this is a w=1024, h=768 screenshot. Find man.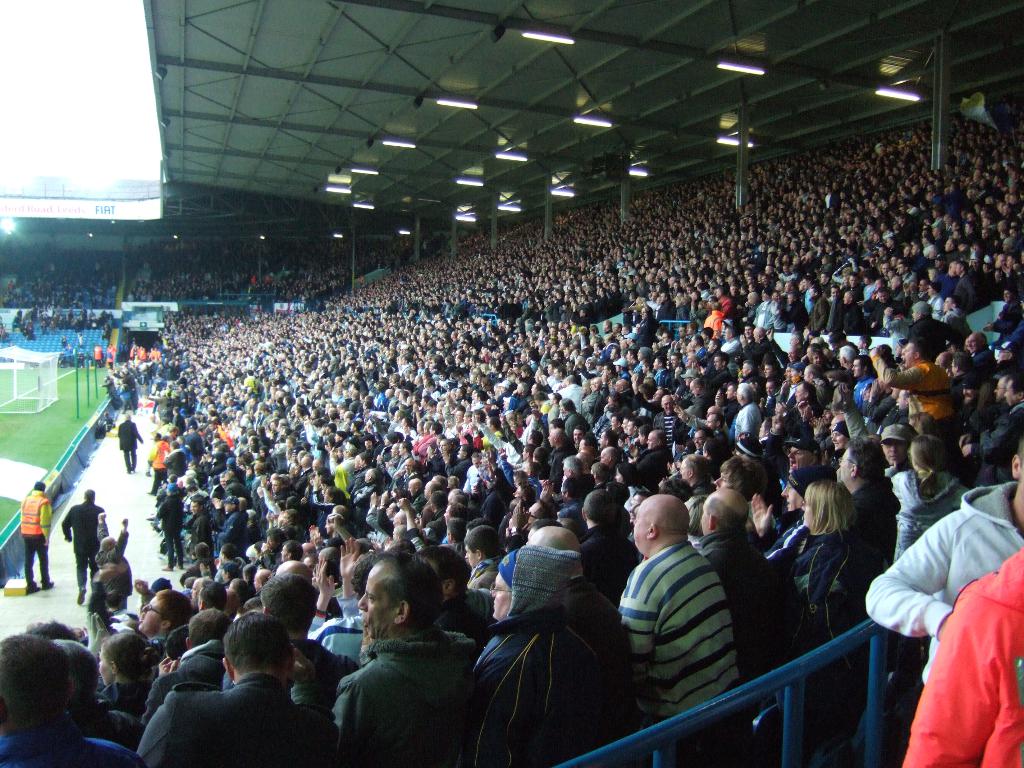
Bounding box: x1=17 y1=476 x2=65 y2=586.
